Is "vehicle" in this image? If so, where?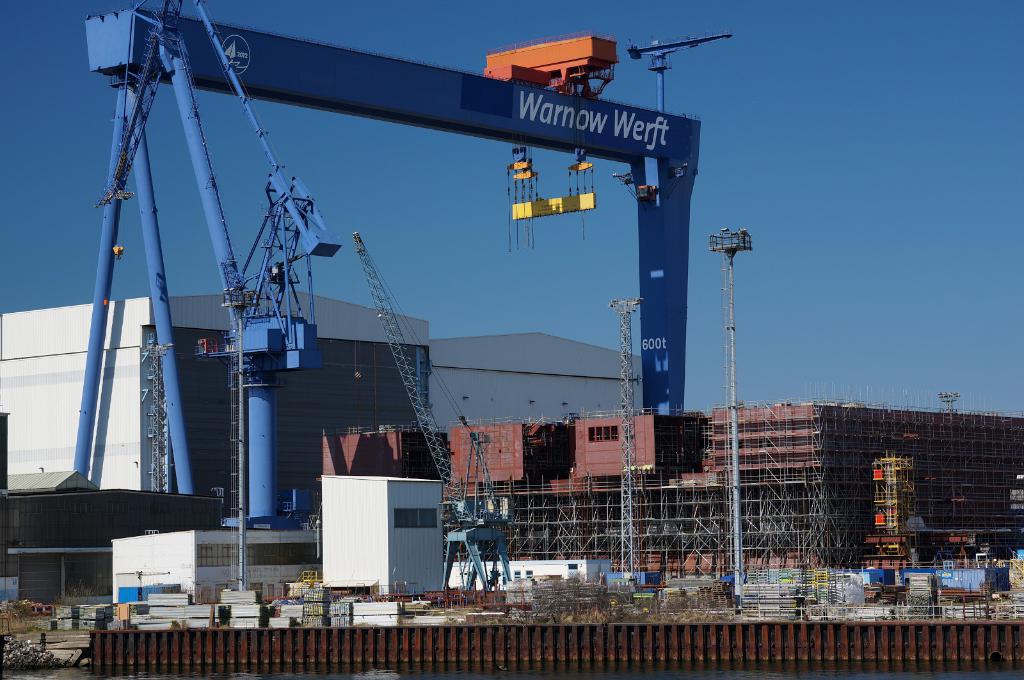
Yes, at {"x1": 0, "y1": 605, "x2": 77, "y2": 615}.
